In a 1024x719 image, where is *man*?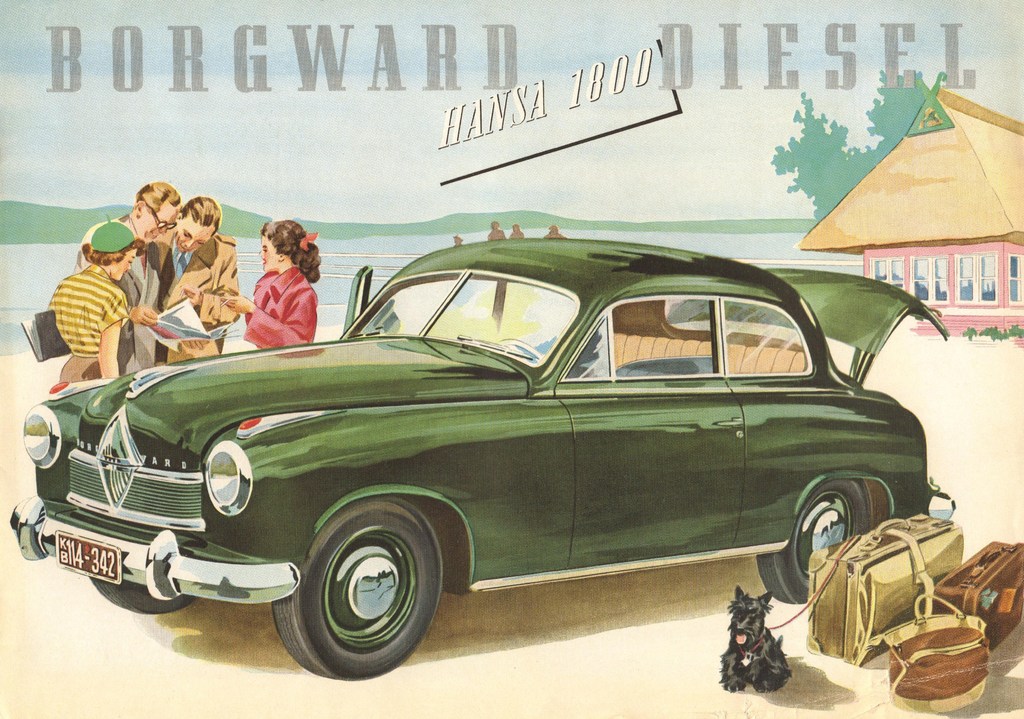
154,190,241,366.
